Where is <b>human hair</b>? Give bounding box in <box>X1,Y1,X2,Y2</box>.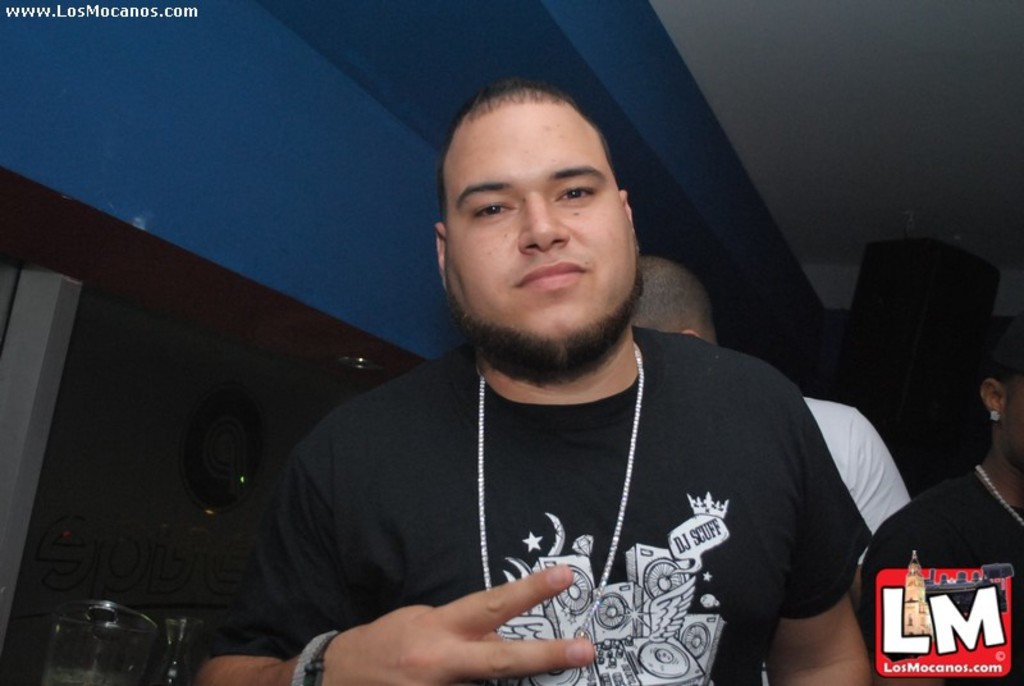
<box>428,76,641,273</box>.
